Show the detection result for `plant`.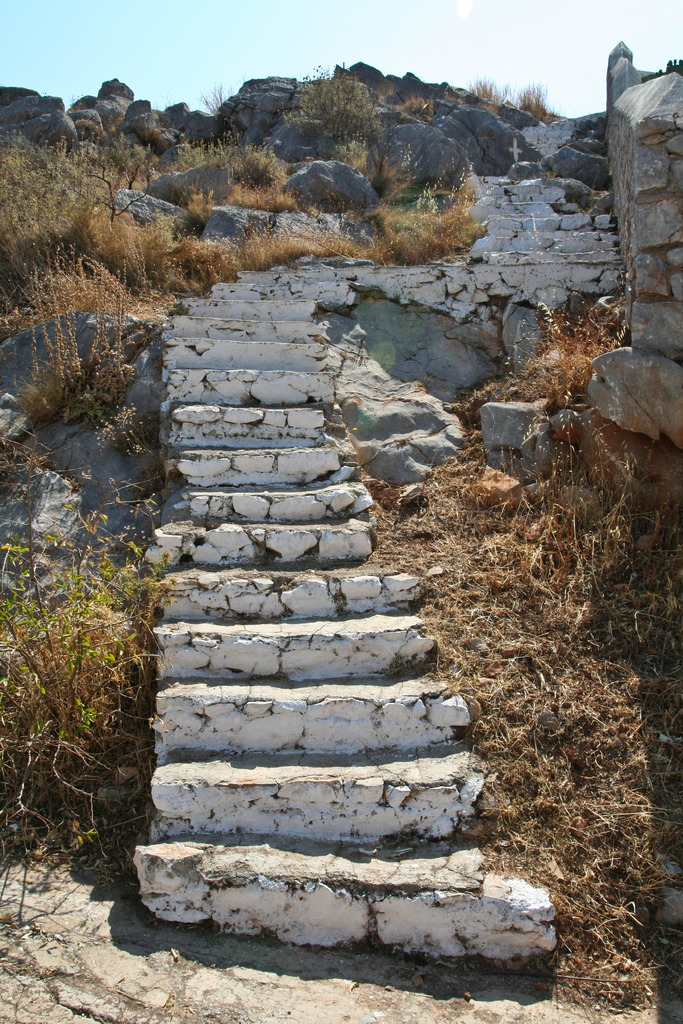
<region>0, 454, 172, 867</region>.
